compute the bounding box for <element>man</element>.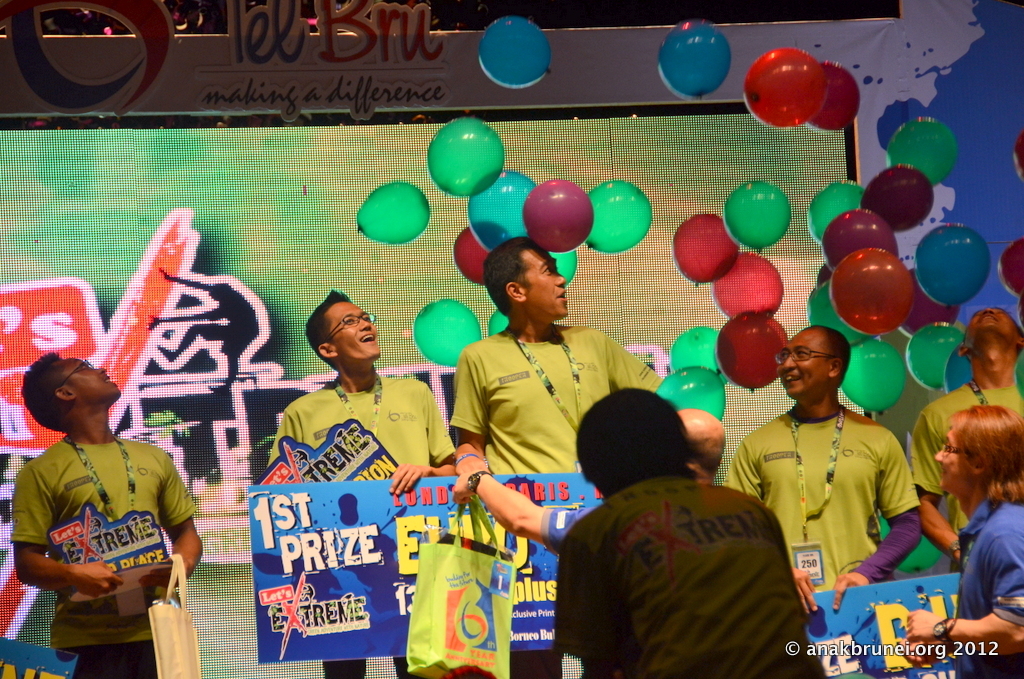
<bbox>268, 283, 456, 678</bbox>.
